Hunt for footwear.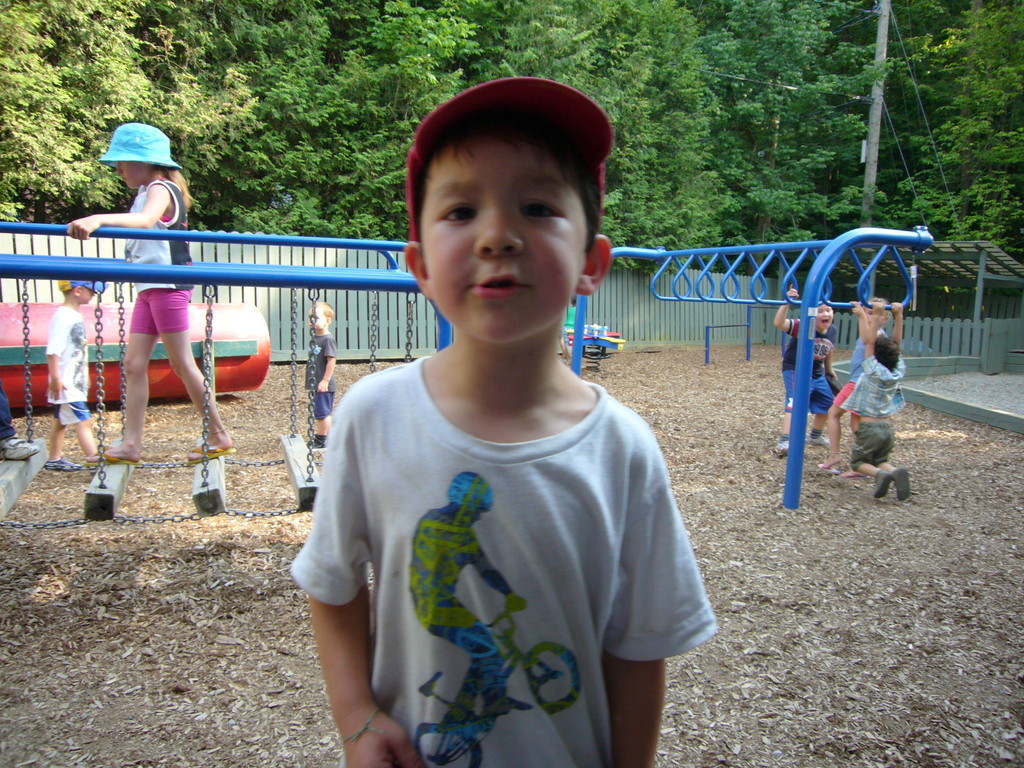
Hunted down at {"x1": 812, "y1": 436, "x2": 829, "y2": 445}.
